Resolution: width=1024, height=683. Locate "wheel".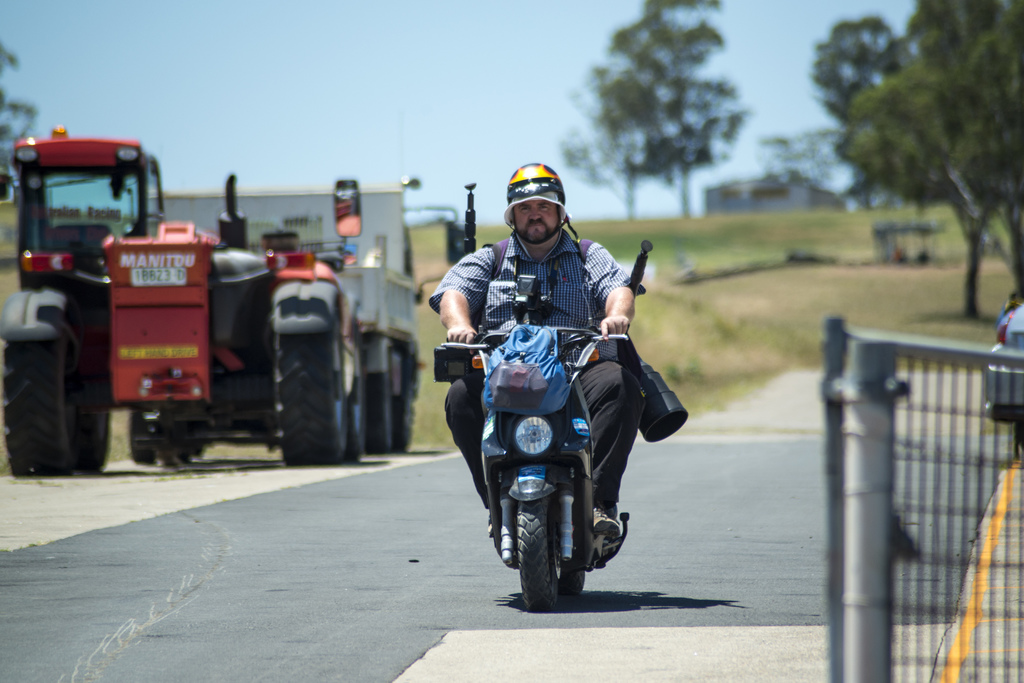
391, 350, 417, 451.
